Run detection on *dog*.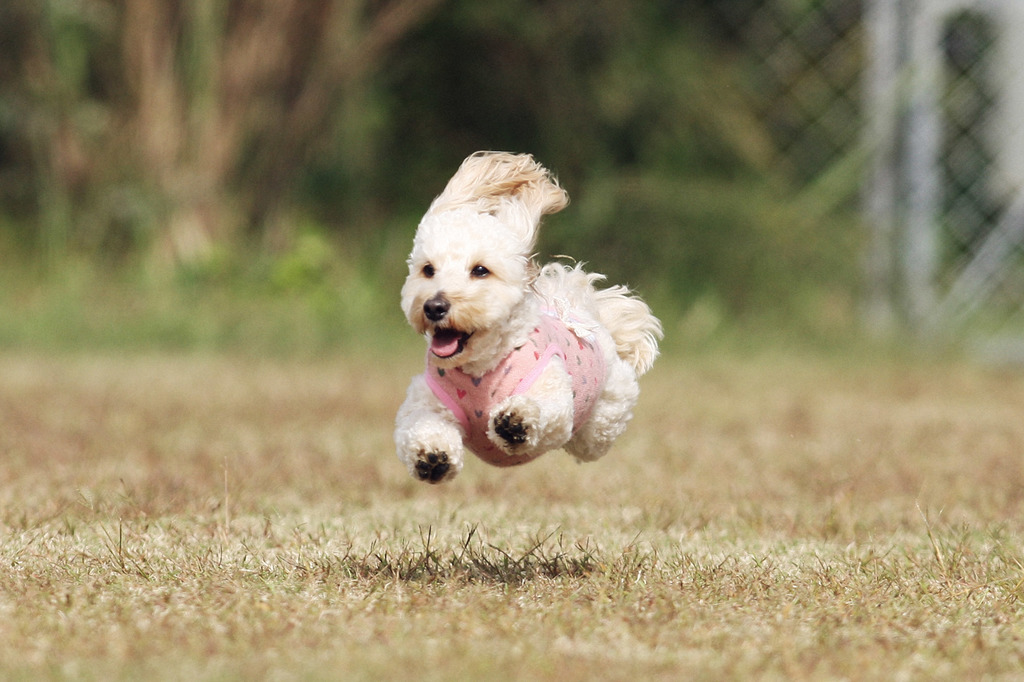
Result: detection(400, 147, 665, 488).
